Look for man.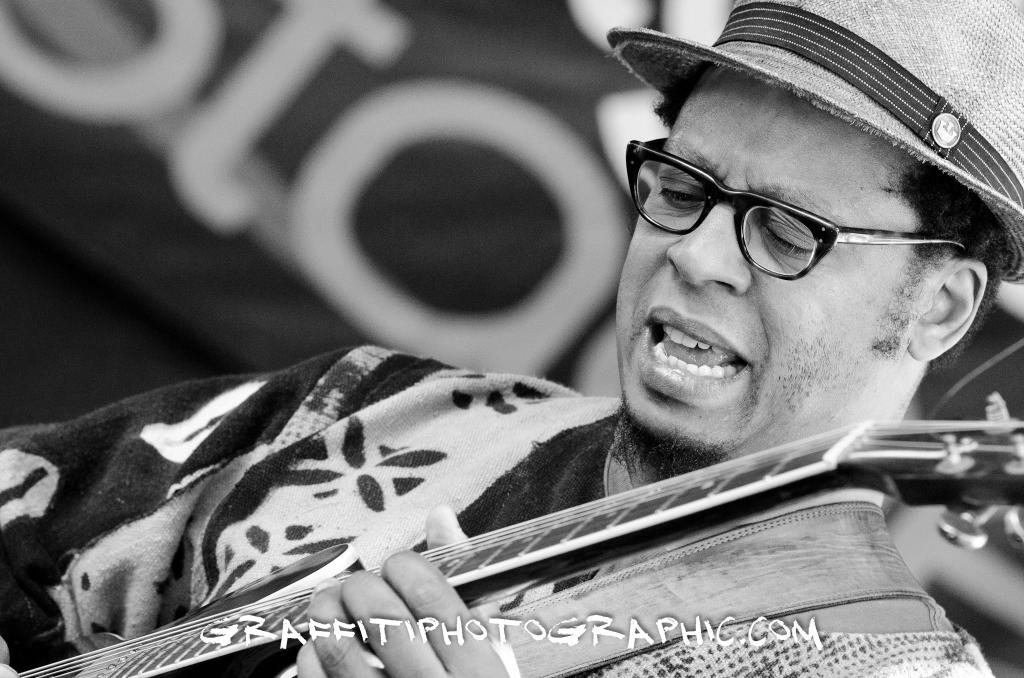
Found: select_region(0, 0, 1023, 677).
